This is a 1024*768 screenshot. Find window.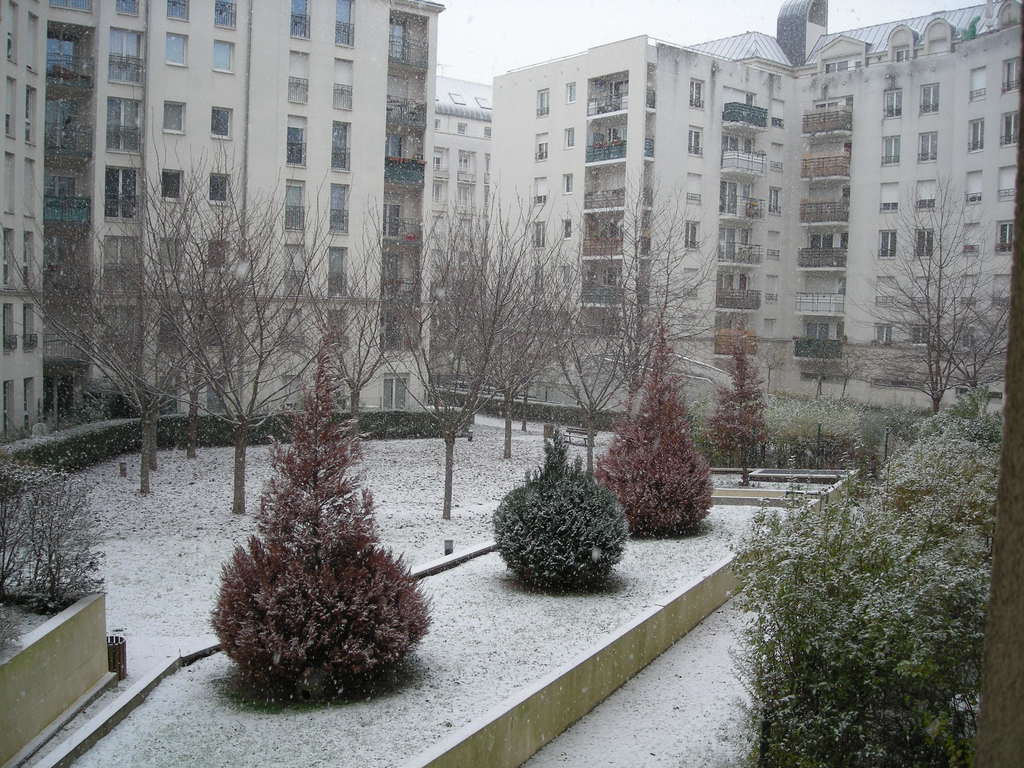
Bounding box: BBox(1, 151, 12, 213).
